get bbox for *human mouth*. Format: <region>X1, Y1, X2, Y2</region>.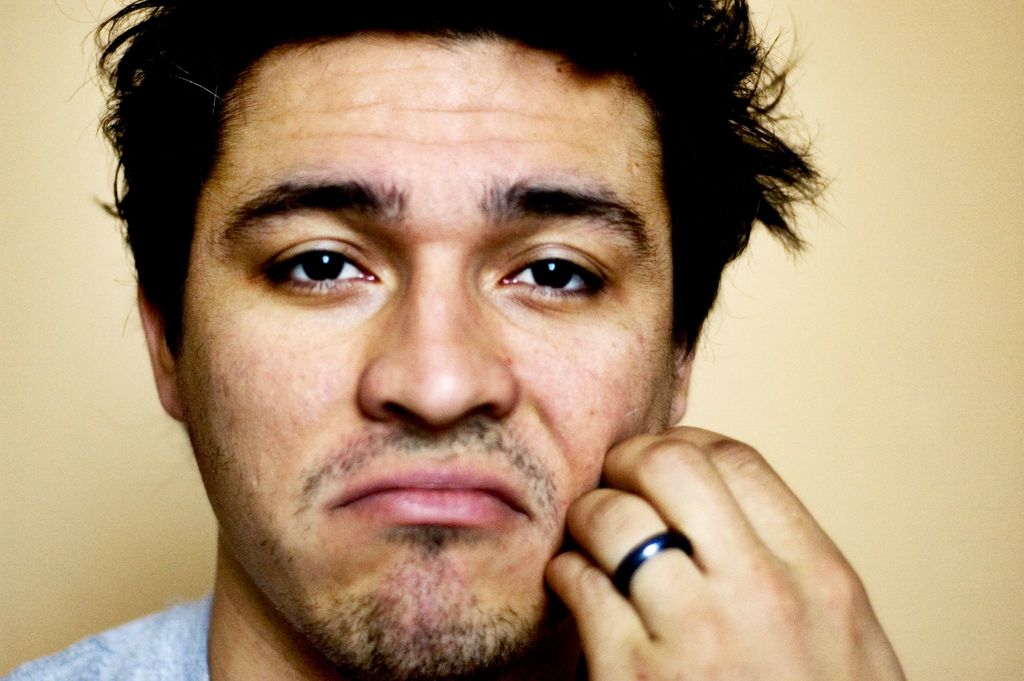
<region>320, 445, 545, 545</region>.
